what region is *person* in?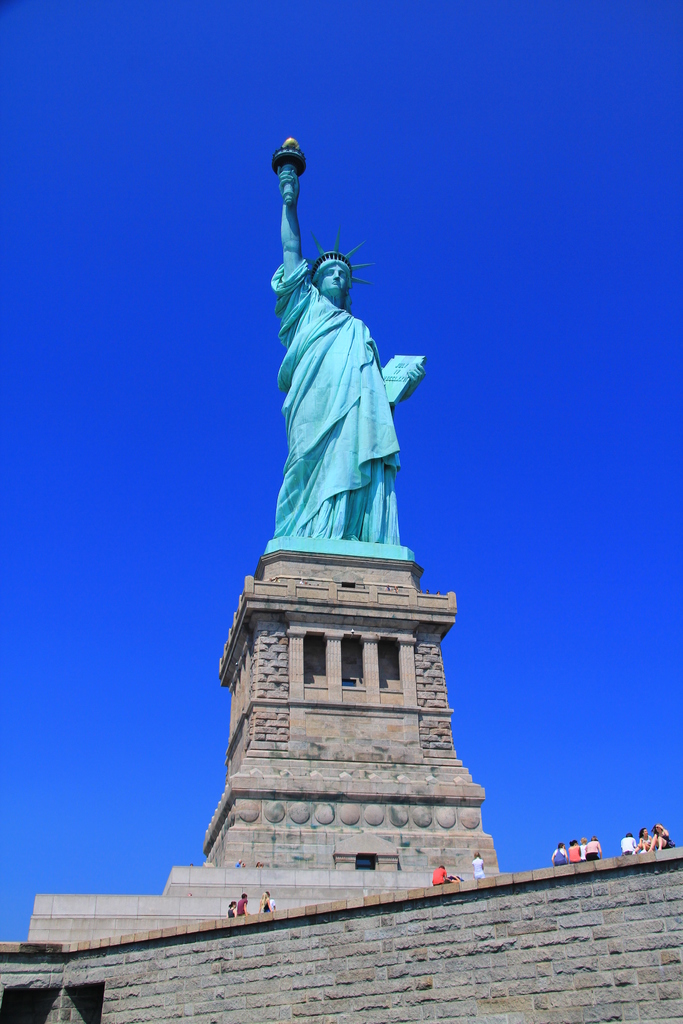
select_region(431, 863, 452, 886).
